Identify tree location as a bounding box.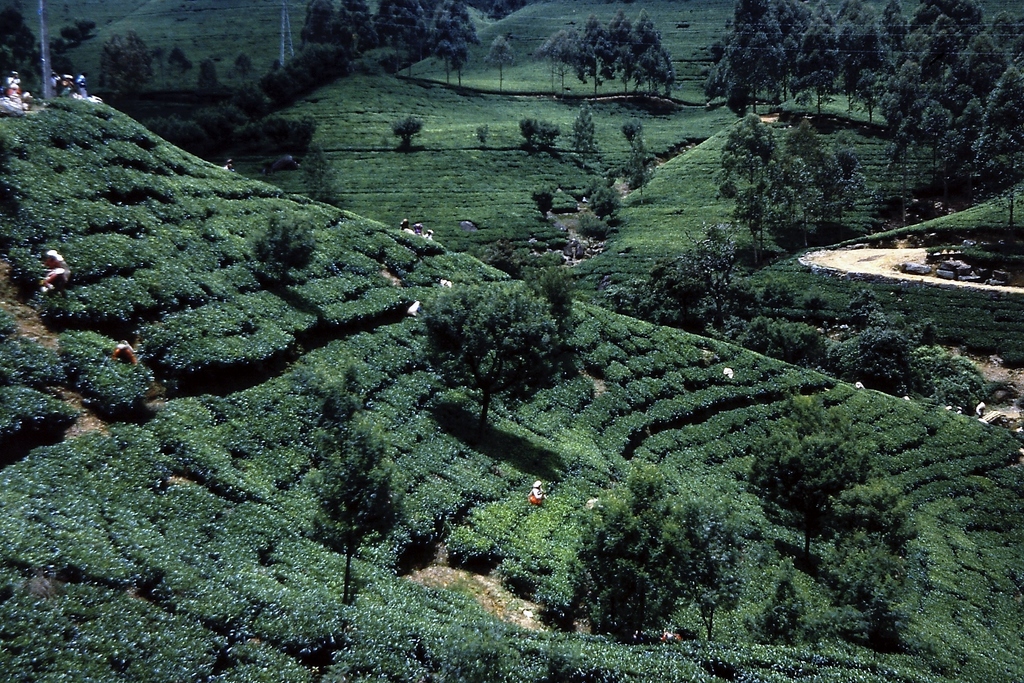
905 0 968 52.
